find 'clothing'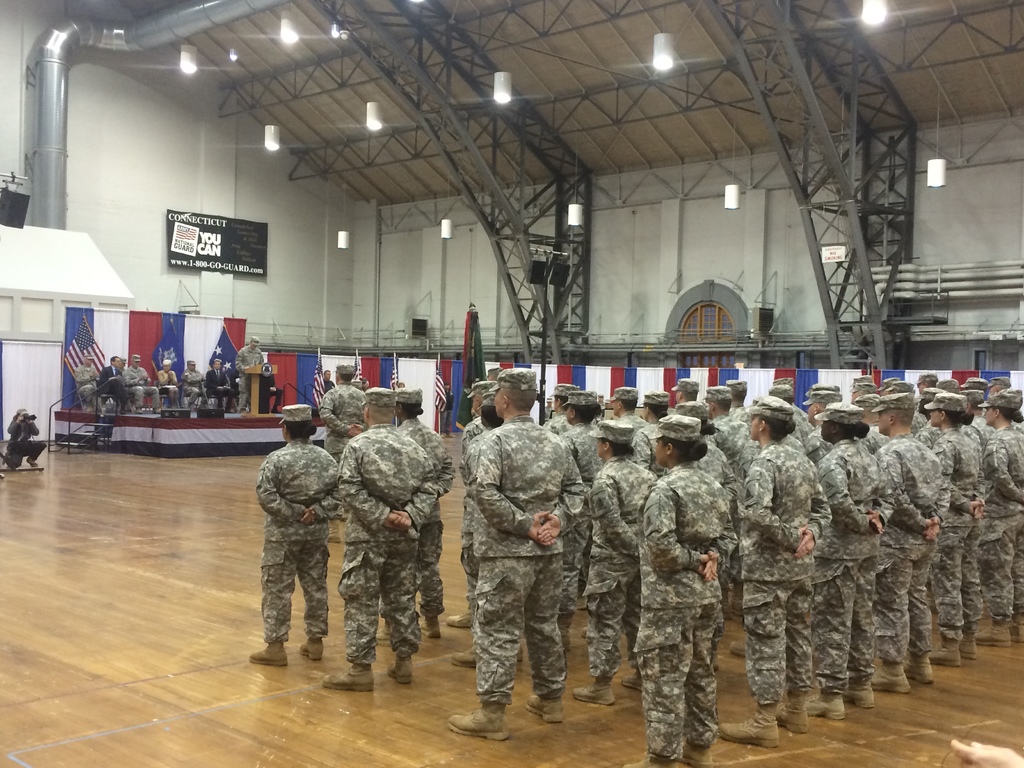
pyautogui.locateOnScreen(927, 422, 981, 633)
